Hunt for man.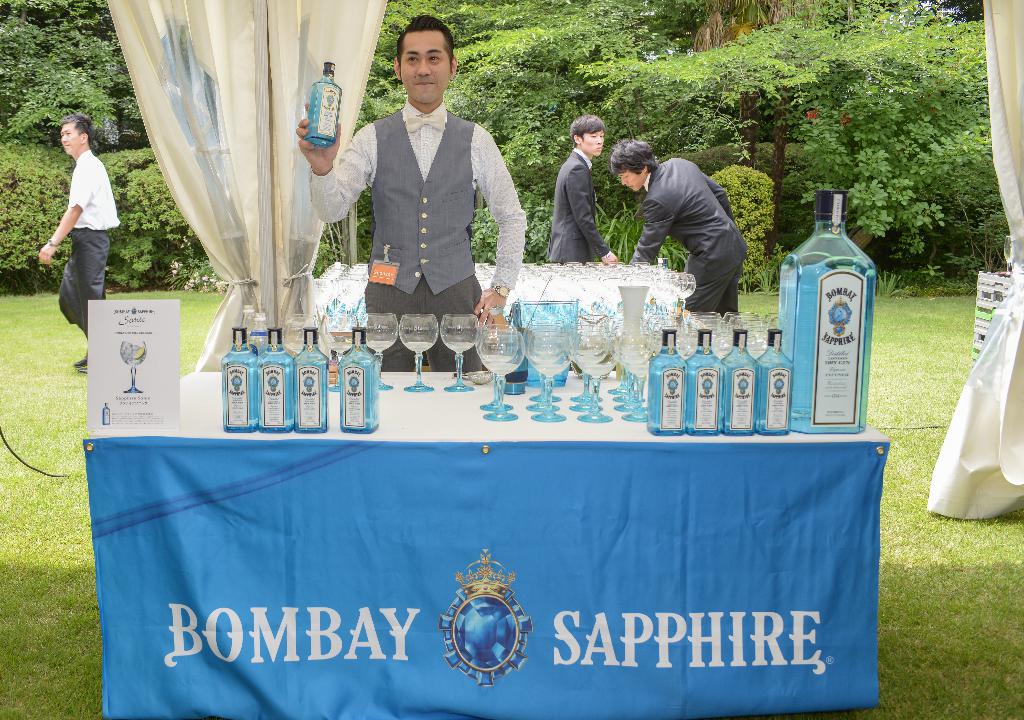
Hunted down at bbox=[292, 15, 527, 372].
